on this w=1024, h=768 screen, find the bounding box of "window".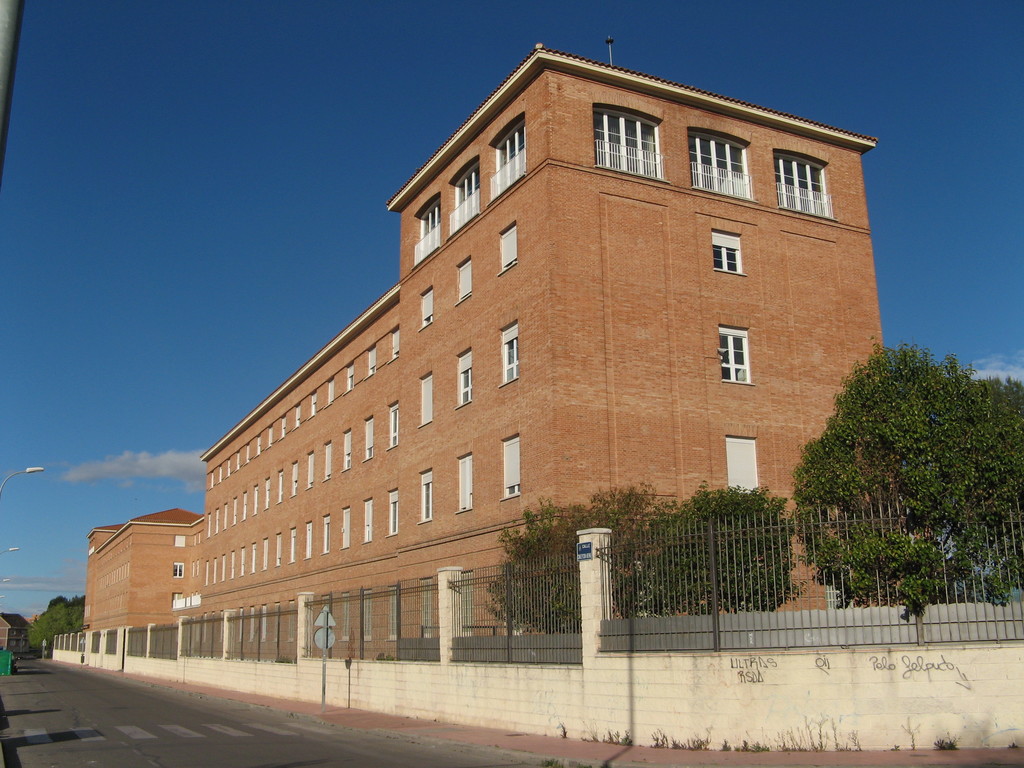
Bounding box: l=192, t=563, r=193, b=577.
